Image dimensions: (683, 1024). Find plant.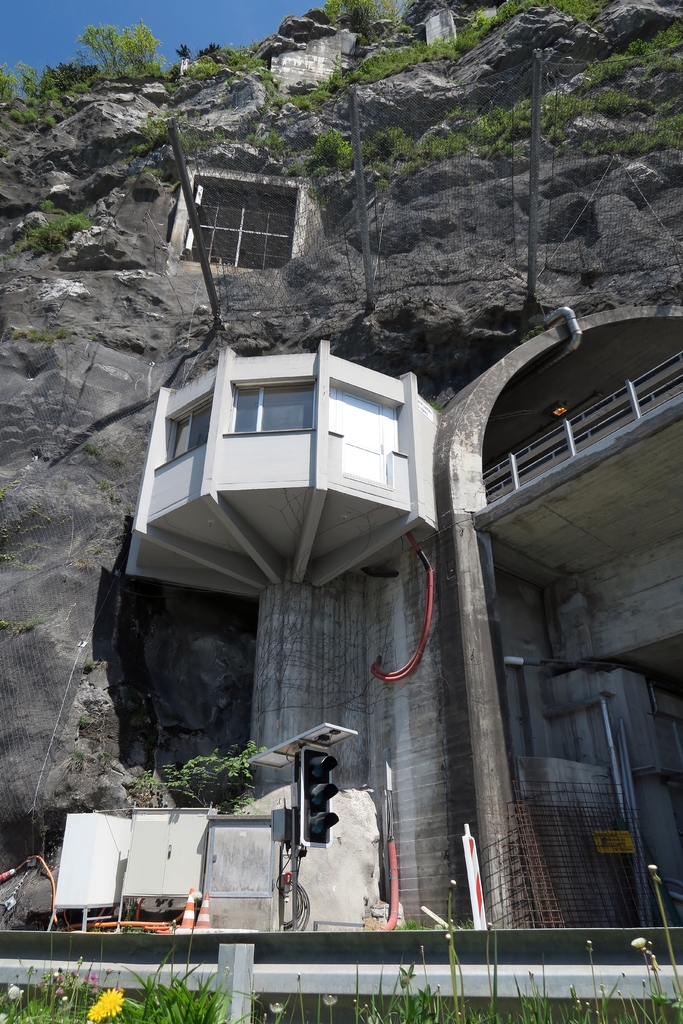
bbox=[78, 440, 108, 463].
